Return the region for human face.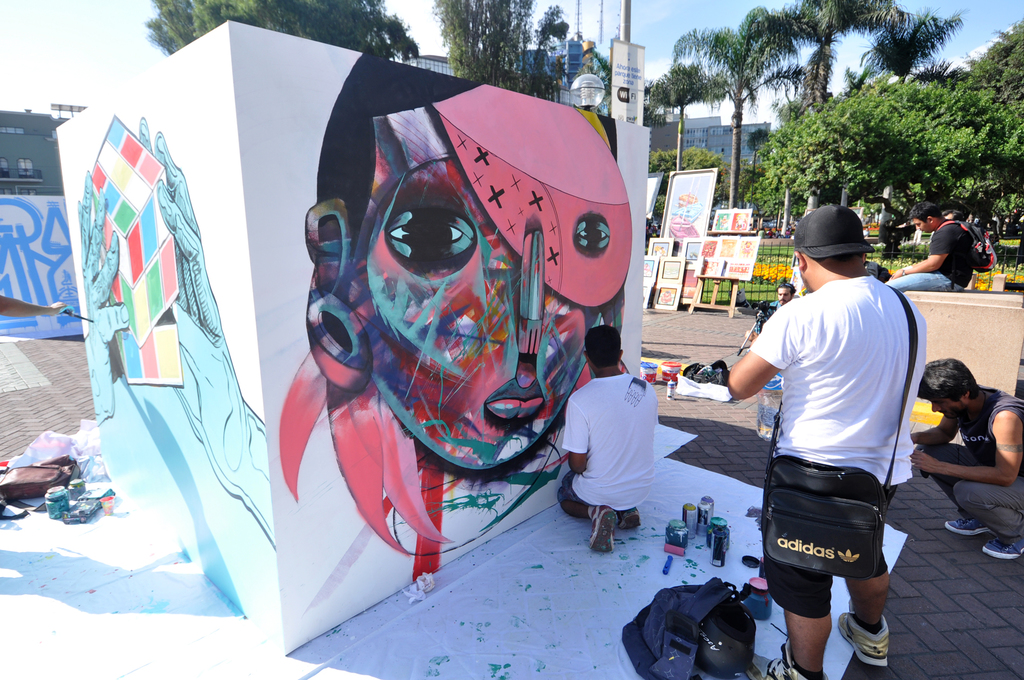
box(777, 287, 790, 304).
